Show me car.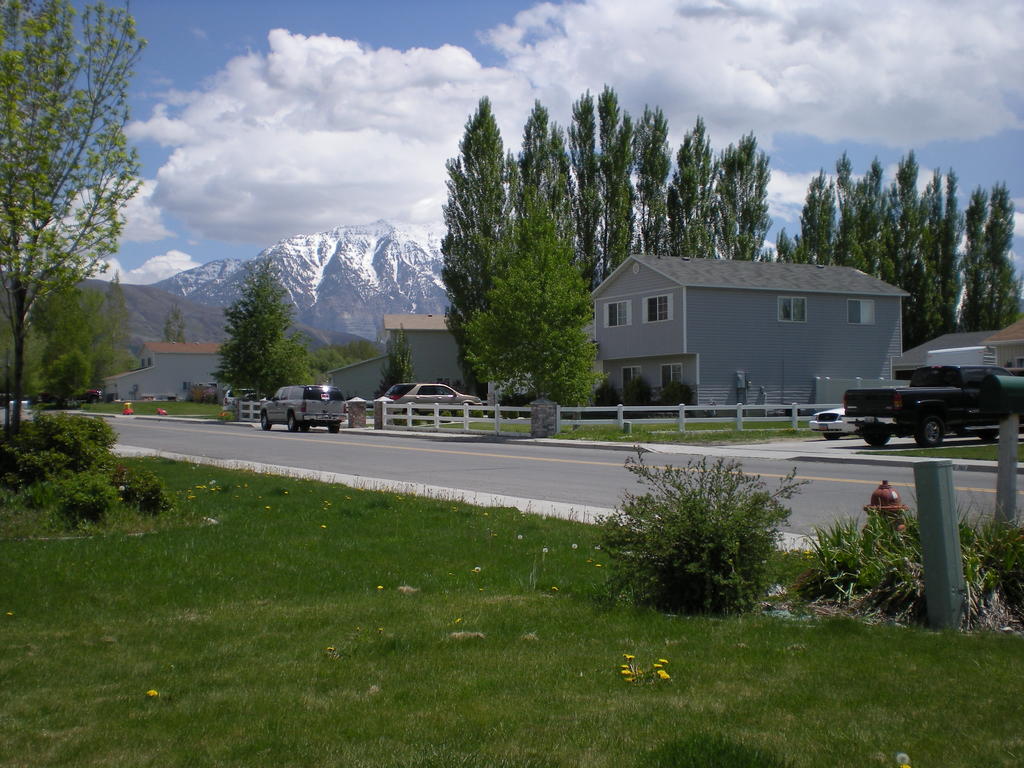
car is here: box(386, 380, 485, 418).
